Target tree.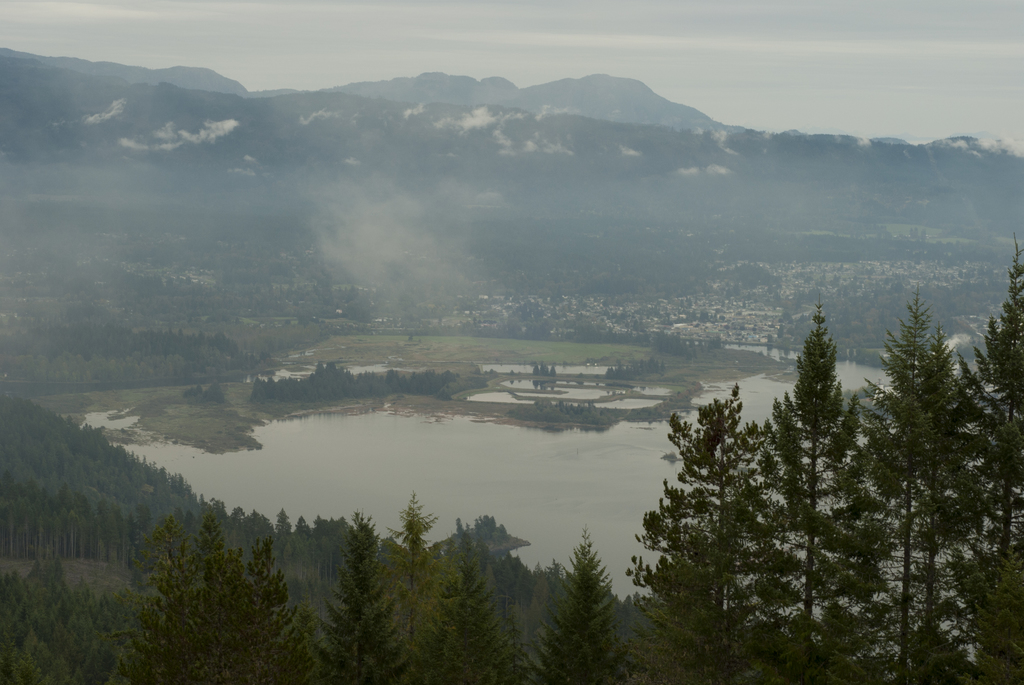
Target region: [x1=411, y1=501, x2=438, y2=684].
